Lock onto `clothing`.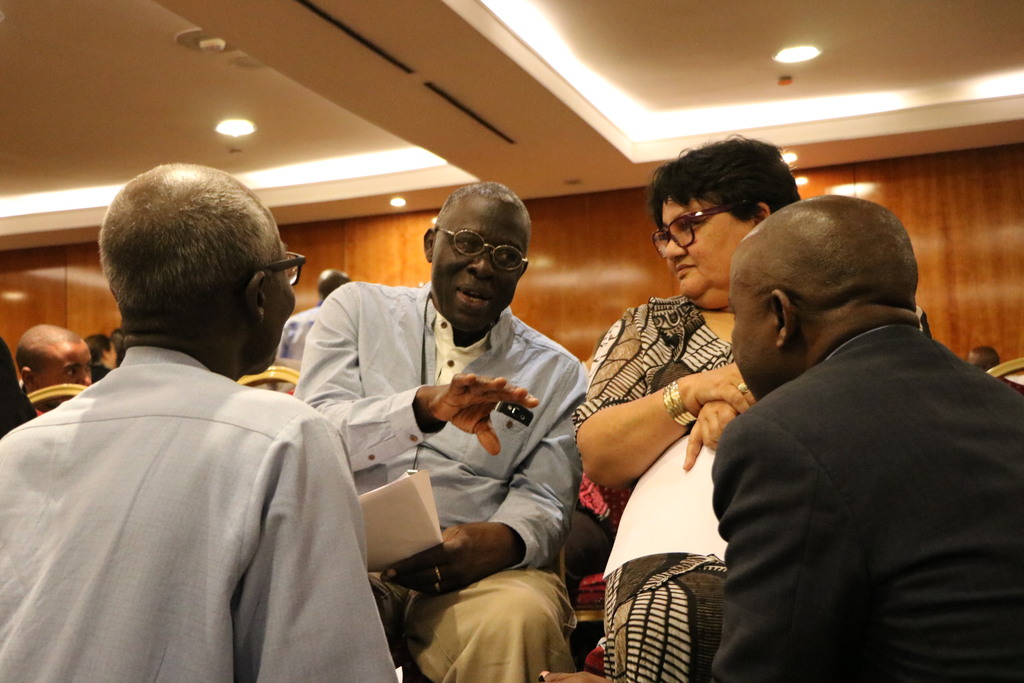
Locked: (left=688, top=236, right=1013, bottom=682).
